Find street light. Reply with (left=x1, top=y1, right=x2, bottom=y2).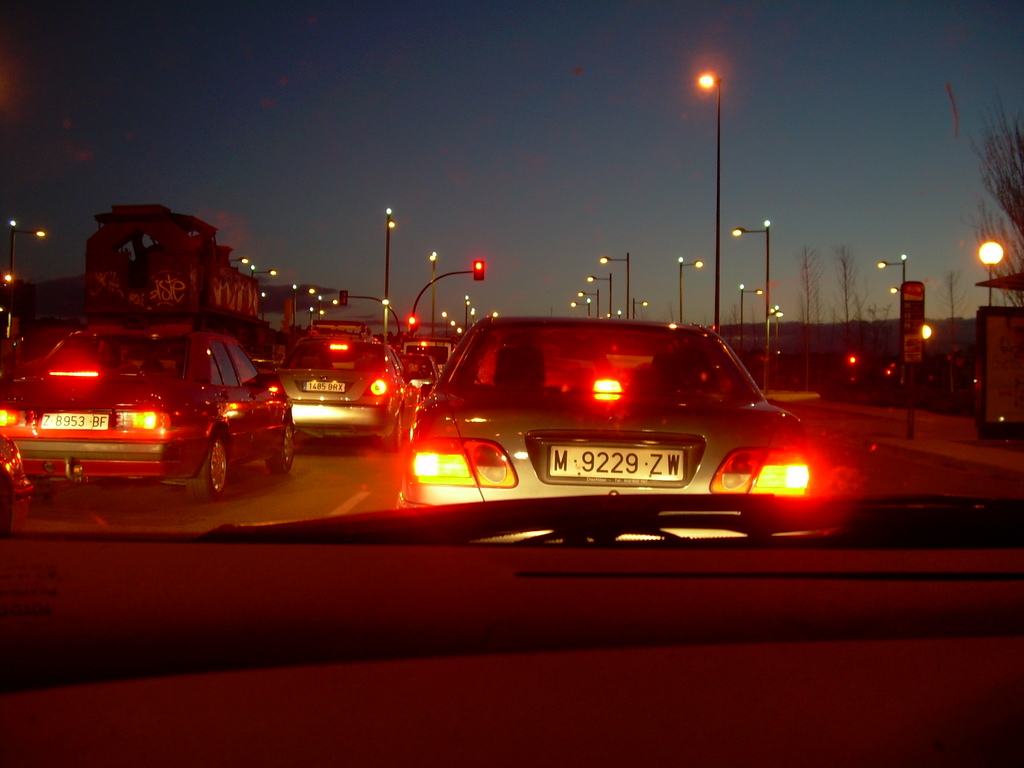
(left=376, top=206, right=397, bottom=341).
